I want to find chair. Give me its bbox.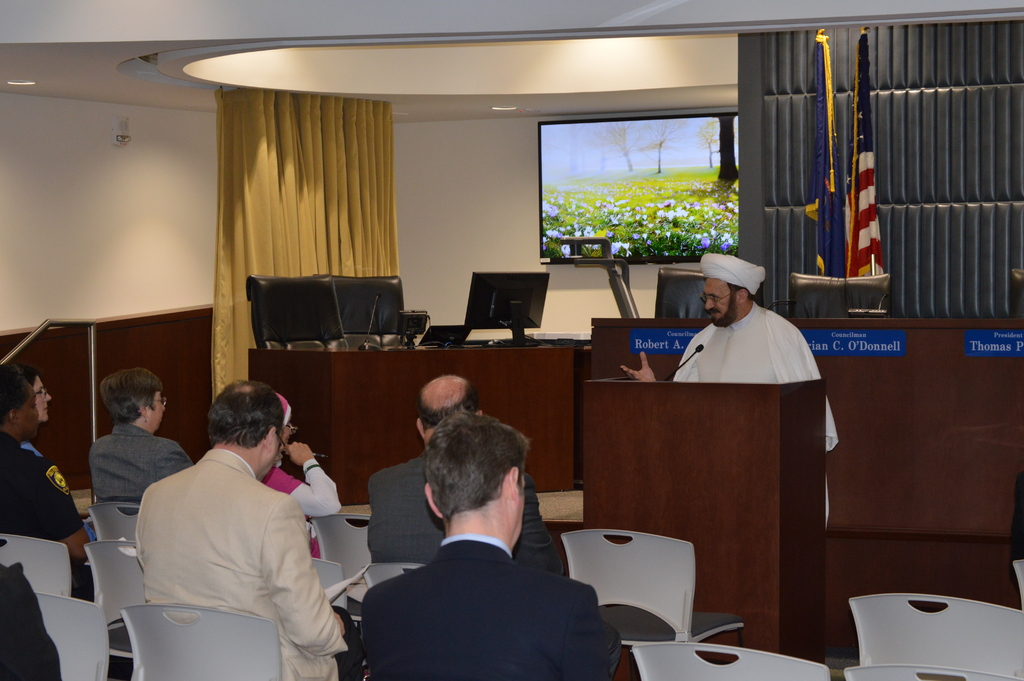
<region>847, 660, 1012, 680</region>.
